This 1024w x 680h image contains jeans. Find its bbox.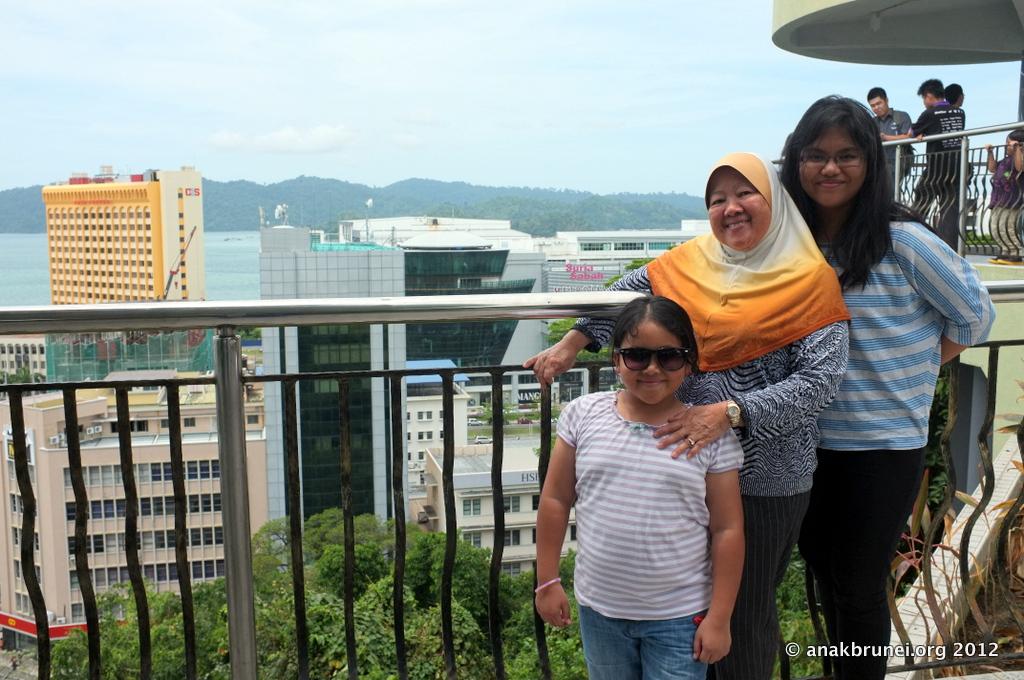
Rect(987, 204, 1018, 255).
